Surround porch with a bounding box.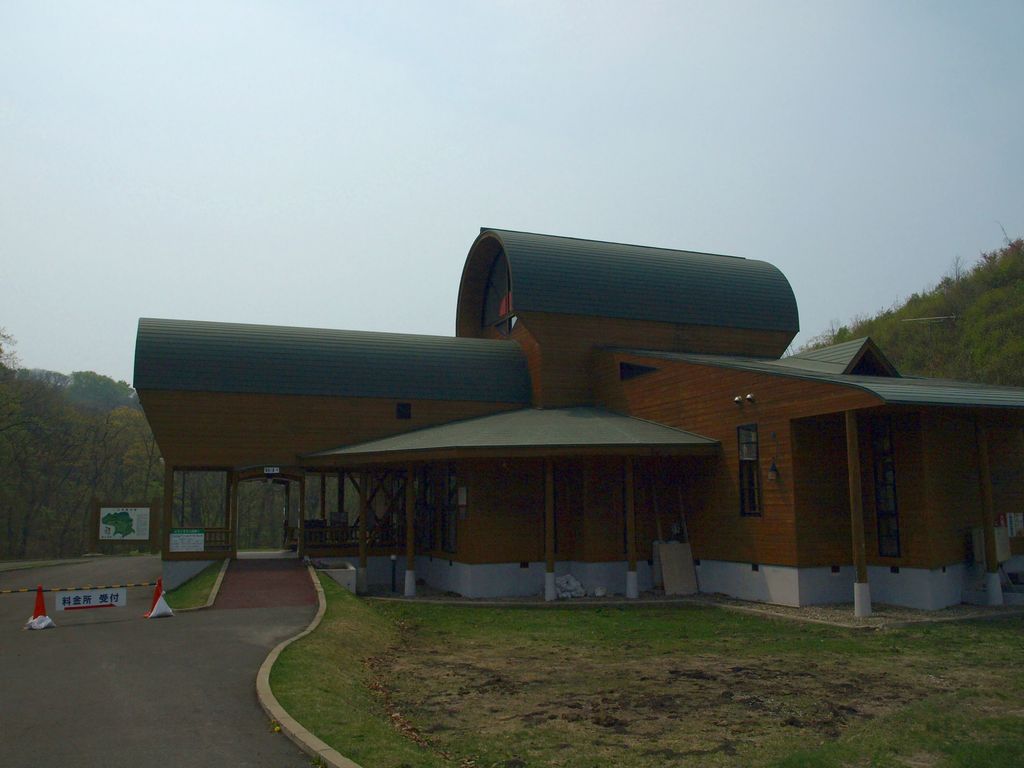
bbox=(161, 548, 391, 605).
